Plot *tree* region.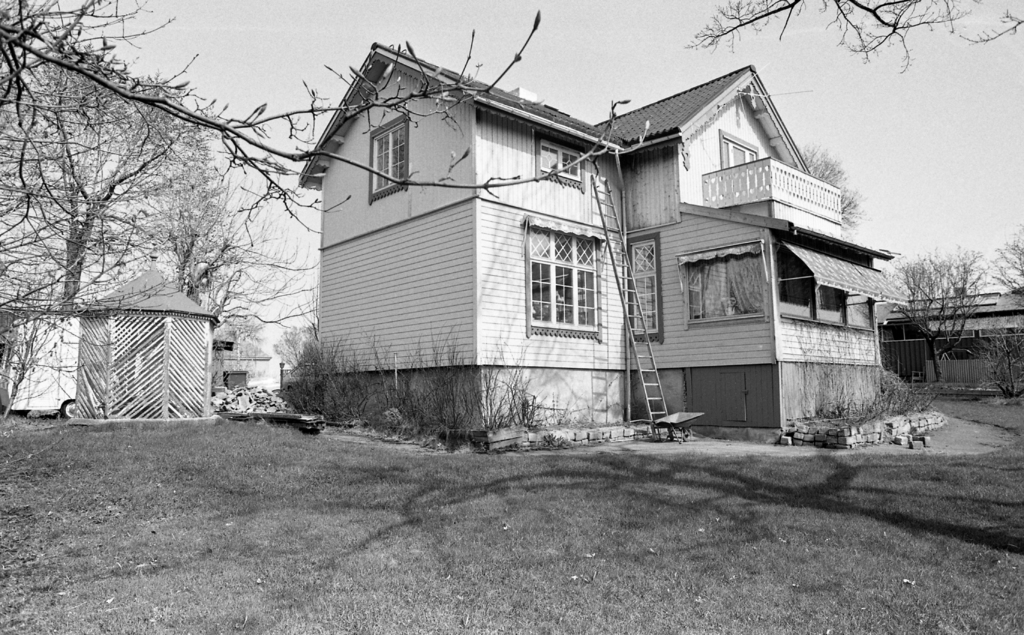
Plotted at select_region(881, 248, 991, 389).
